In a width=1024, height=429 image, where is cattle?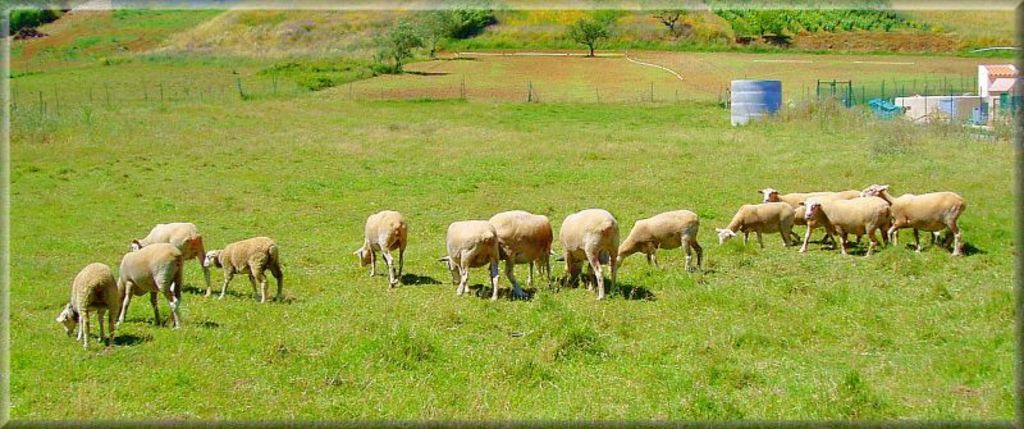
<bbox>797, 197, 892, 254</bbox>.
